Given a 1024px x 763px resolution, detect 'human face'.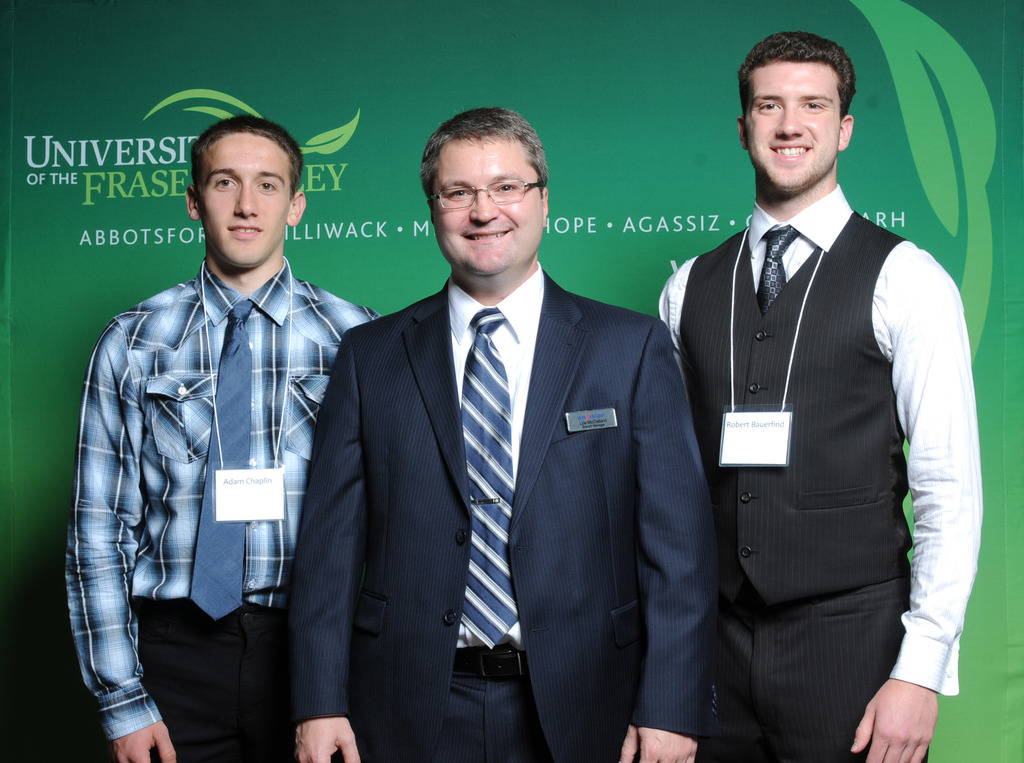
left=740, top=58, right=854, bottom=191.
